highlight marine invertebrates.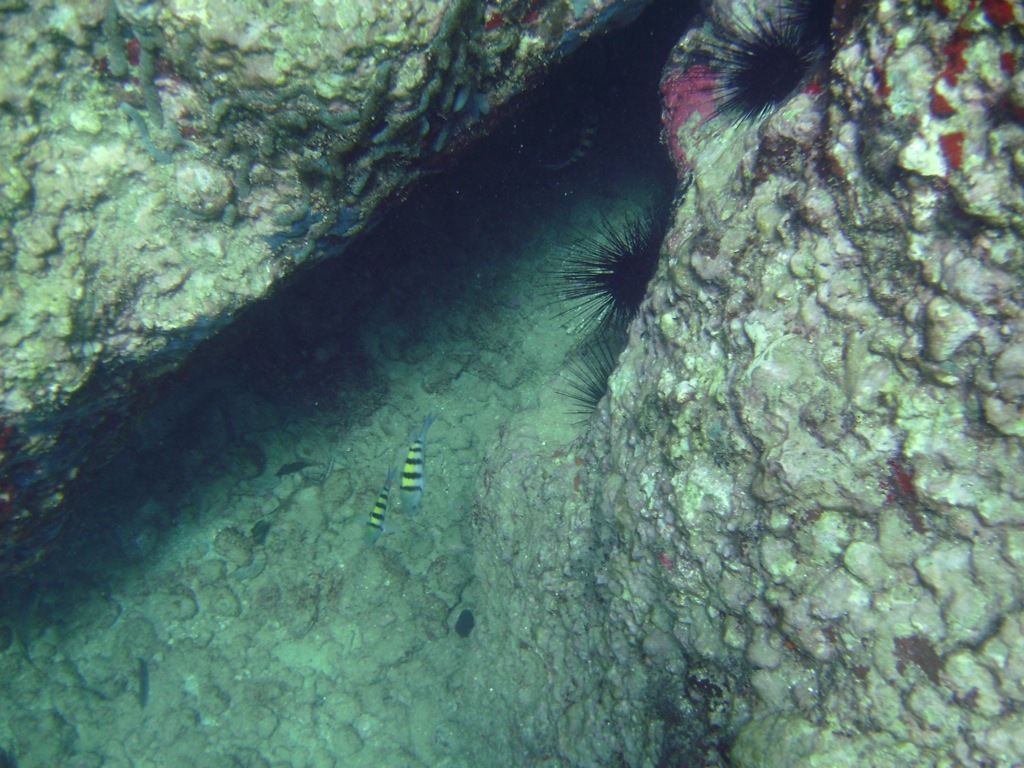
Highlighted region: bbox=[525, 194, 653, 343].
